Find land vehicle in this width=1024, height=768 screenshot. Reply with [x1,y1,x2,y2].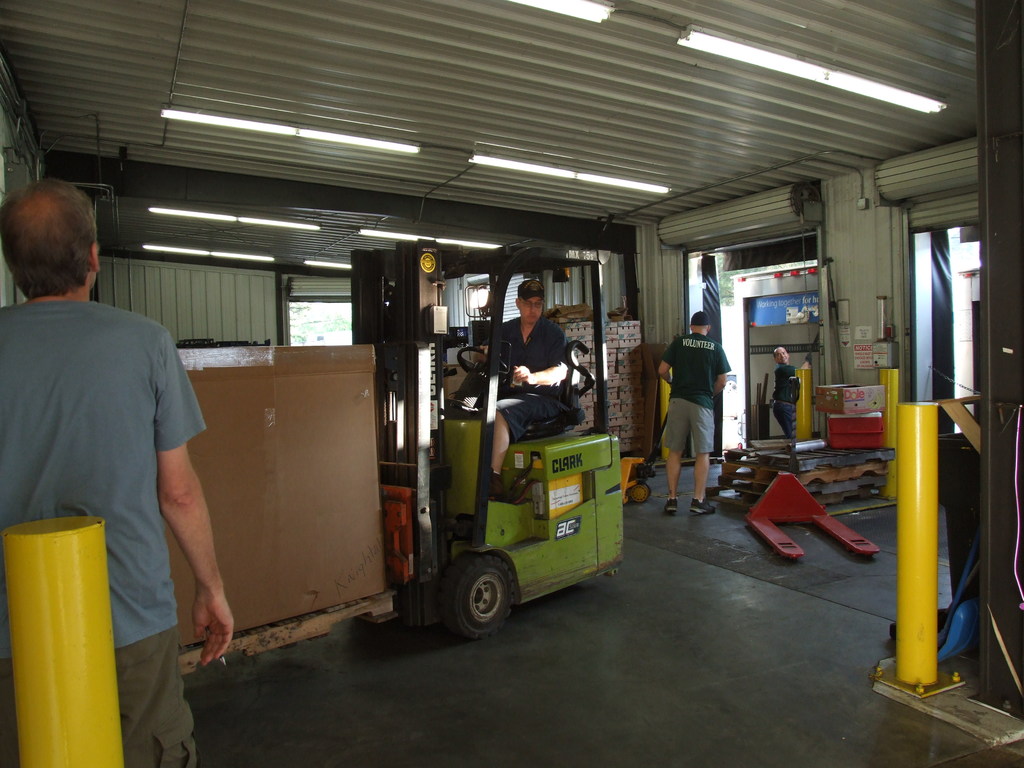
[140,219,662,684].
